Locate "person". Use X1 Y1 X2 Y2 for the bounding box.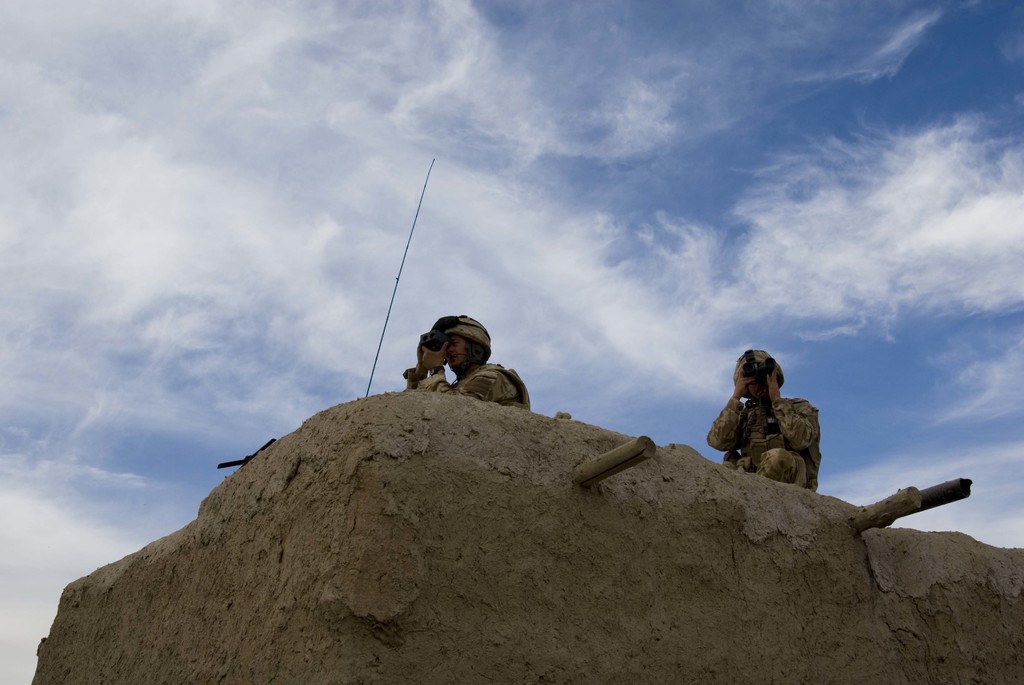
716 342 824 505.
